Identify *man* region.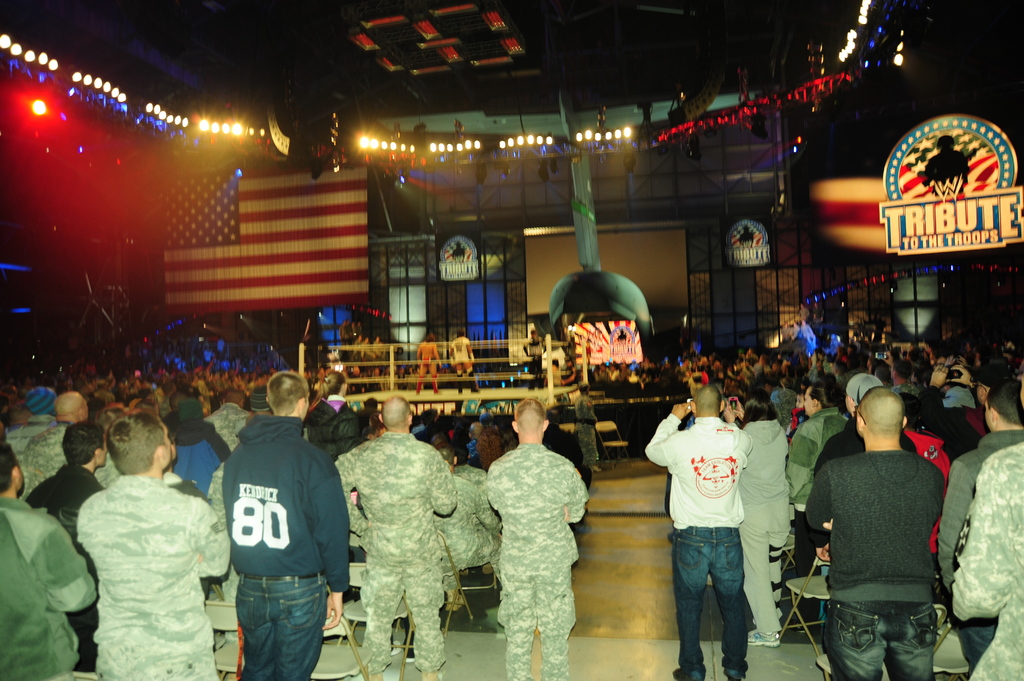
Region: Rect(28, 422, 104, 680).
